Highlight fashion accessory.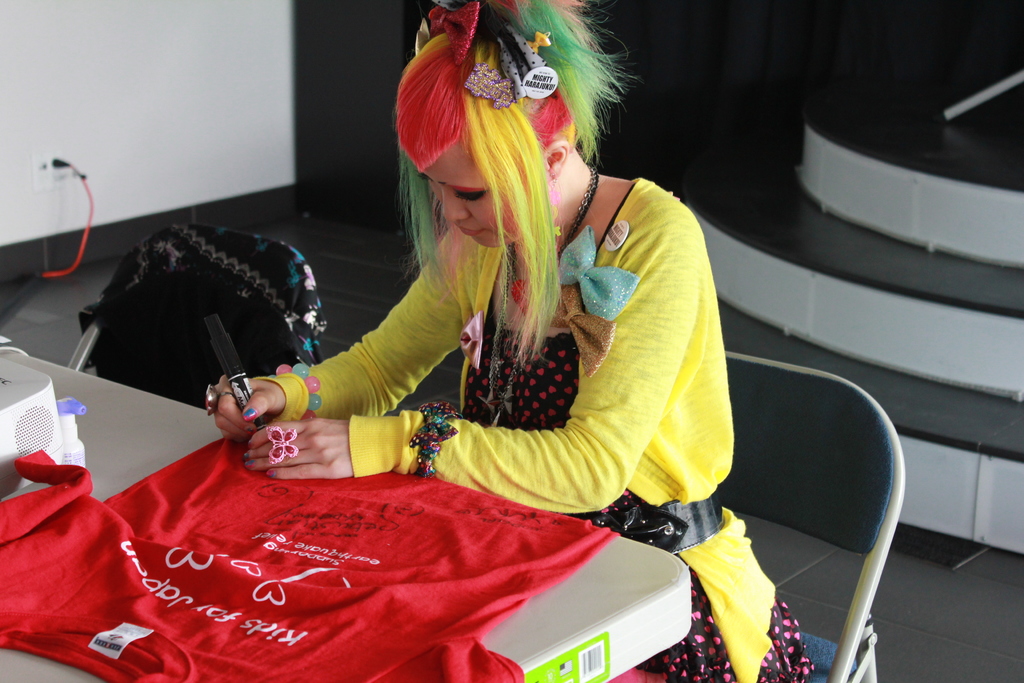
Highlighted region: x1=403 y1=399 x2=465 y2=484.
